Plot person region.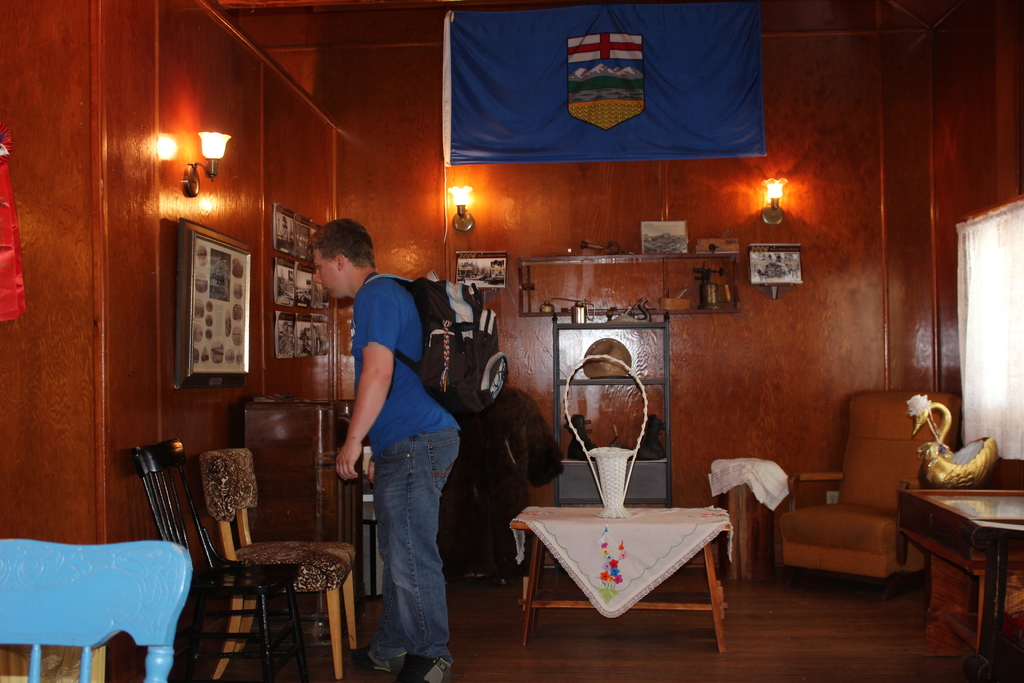
Plotted at (left=305, top=216, right=460, bottom=677).
